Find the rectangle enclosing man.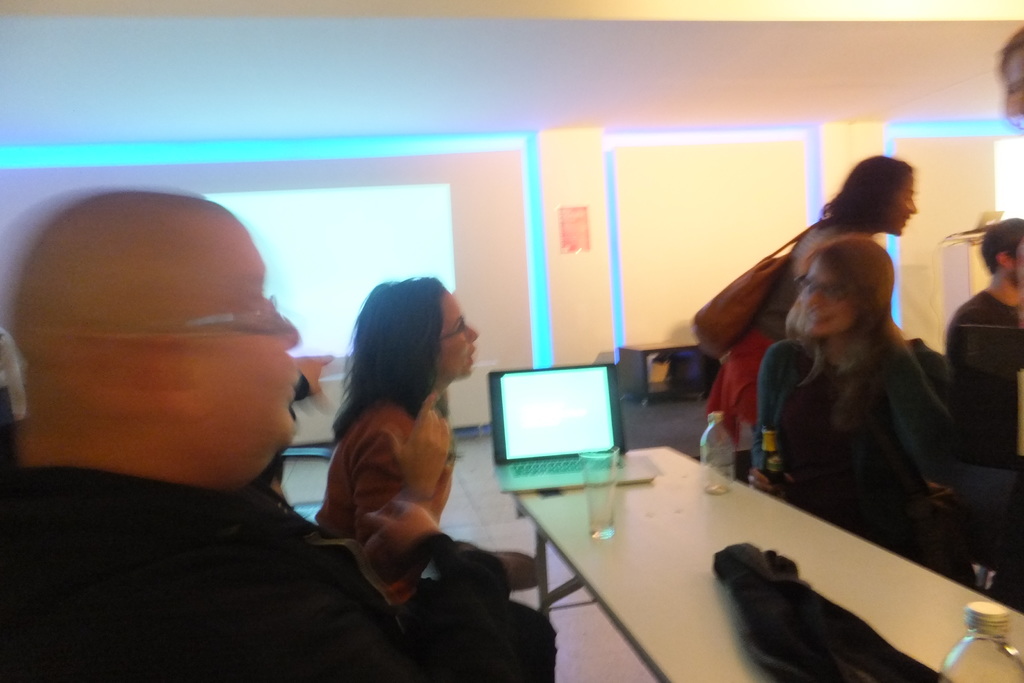
pyautogui.locateOnScreen(0, 194, 413, 664).
